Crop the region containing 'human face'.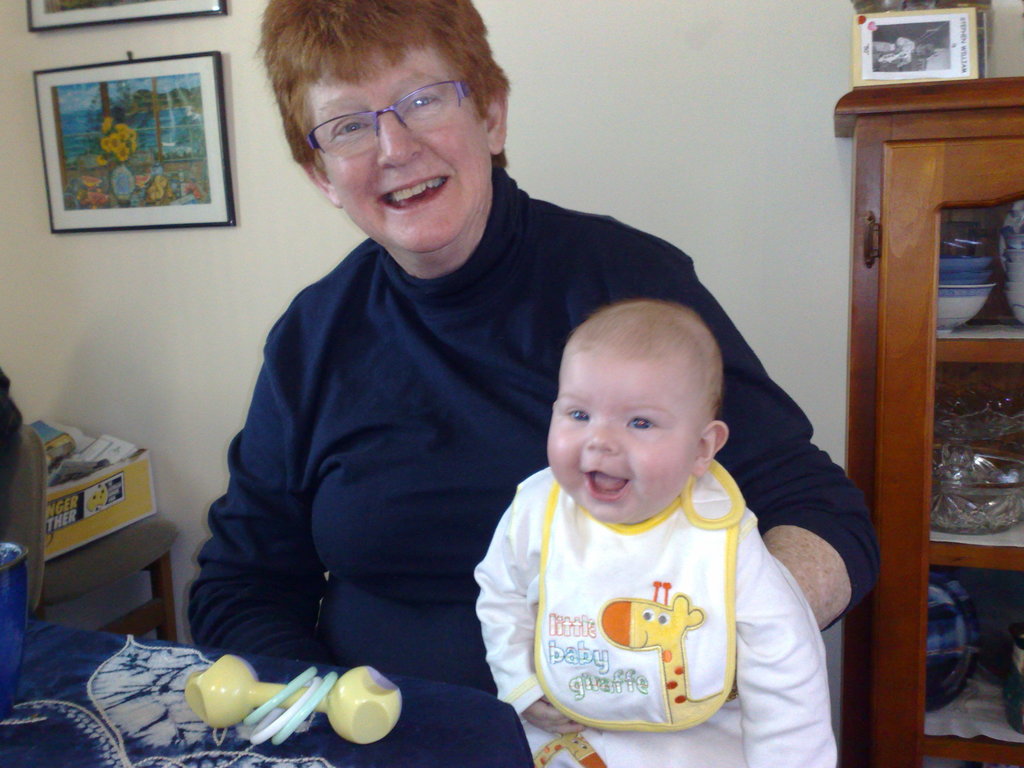
Crop region: bbox=[308, 46, 493, 250].
